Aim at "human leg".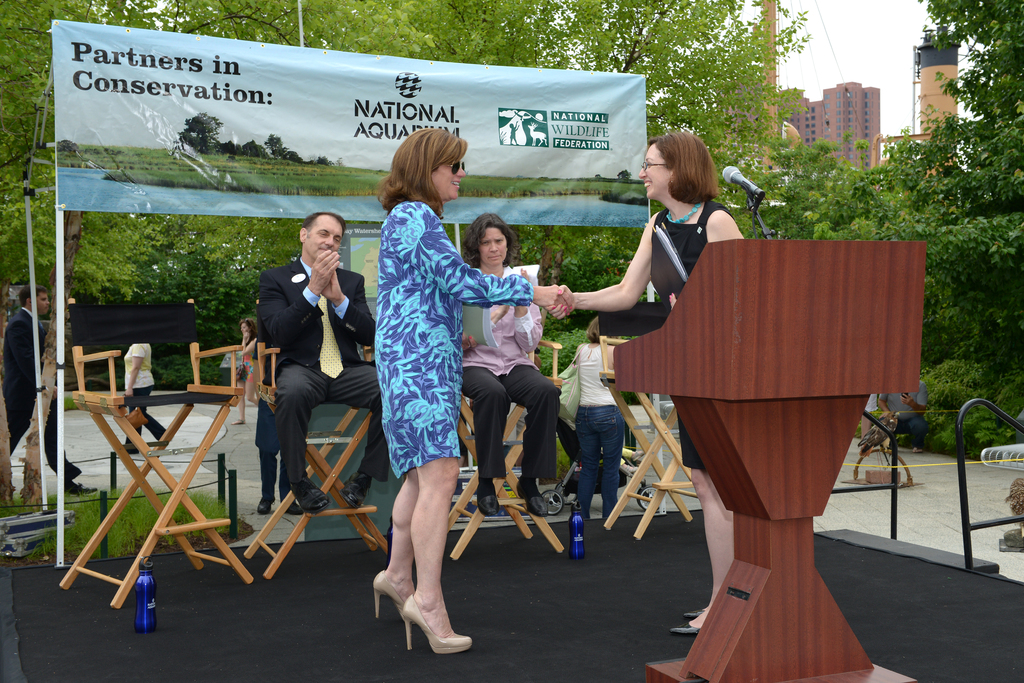
Aimed at (left=344, top=352, right=404, bottom=511).
